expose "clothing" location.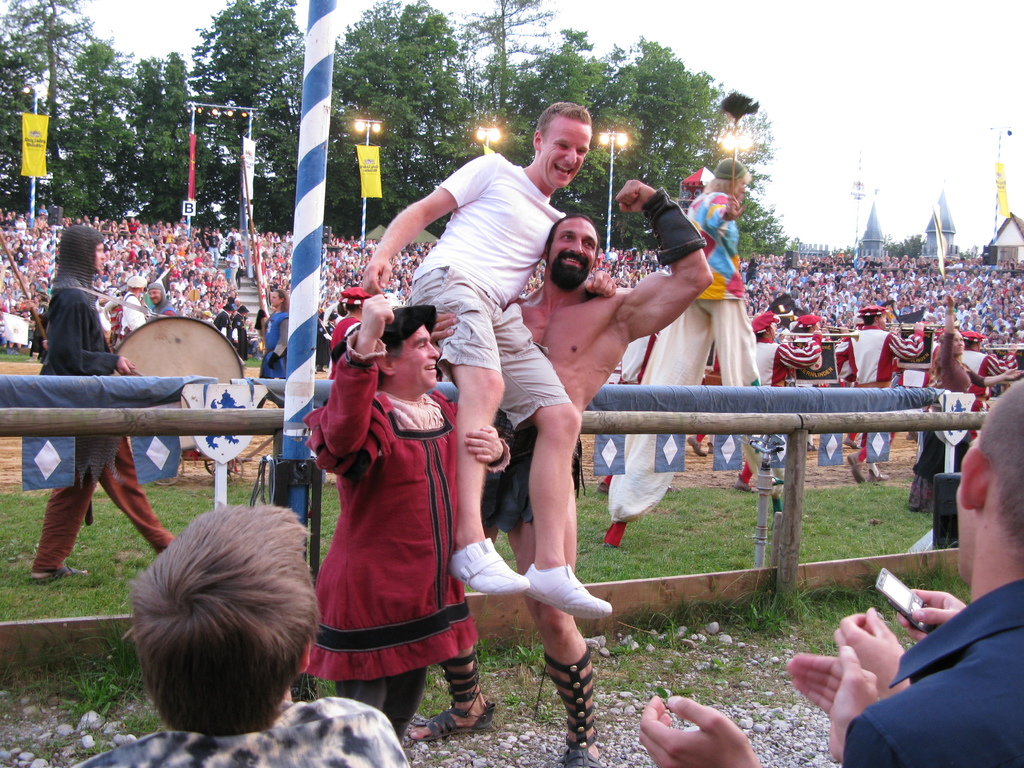
Exposed at crop(413, 155, 575, 428).
